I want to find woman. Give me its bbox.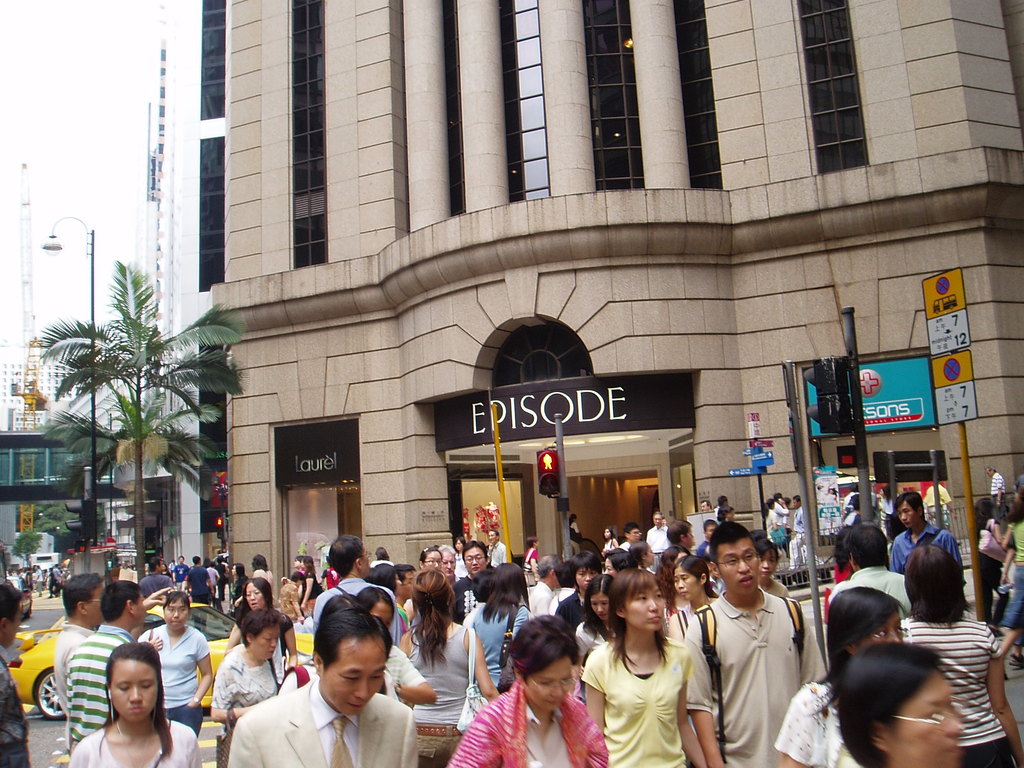
(973, 492, 1009, 625).
